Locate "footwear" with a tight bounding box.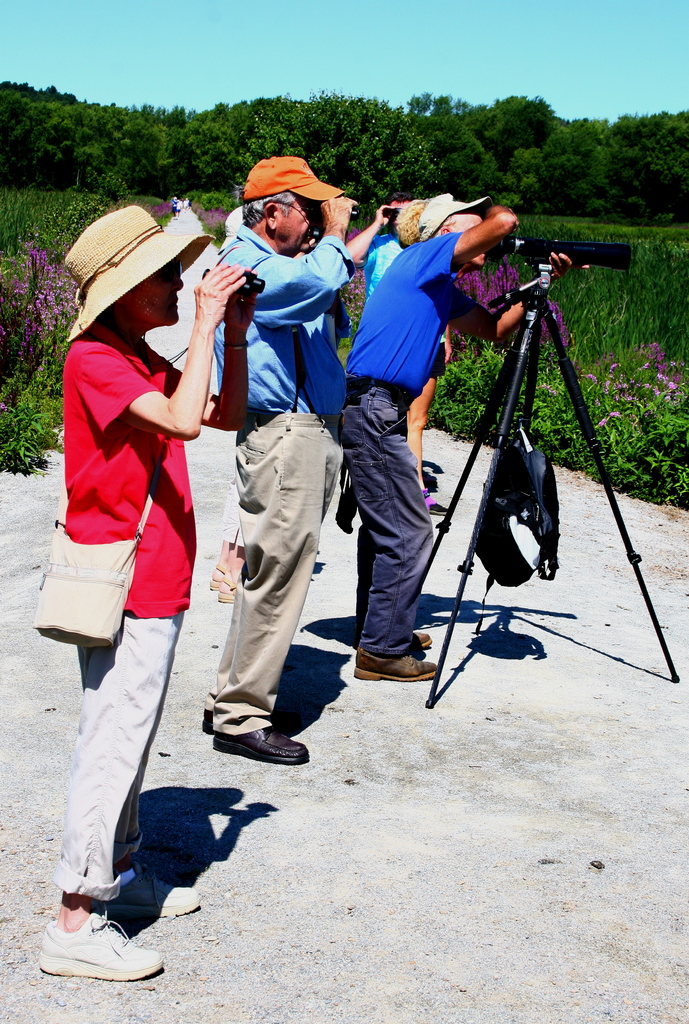
Rect(354, 643, 442, 681).
